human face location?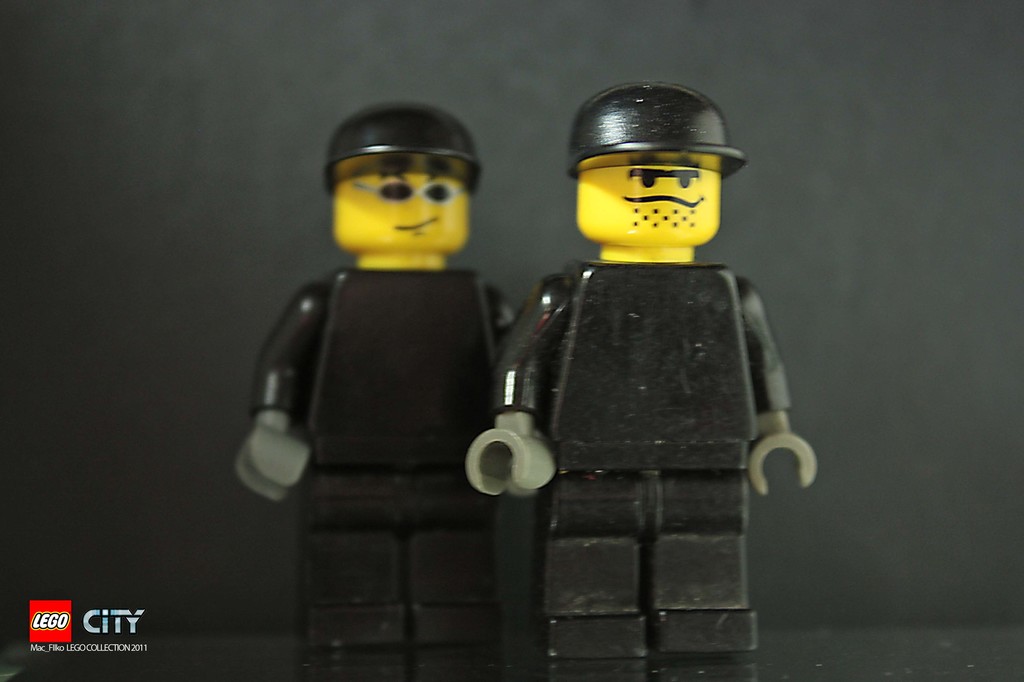
<region>334, 152, 475, 252</region>
